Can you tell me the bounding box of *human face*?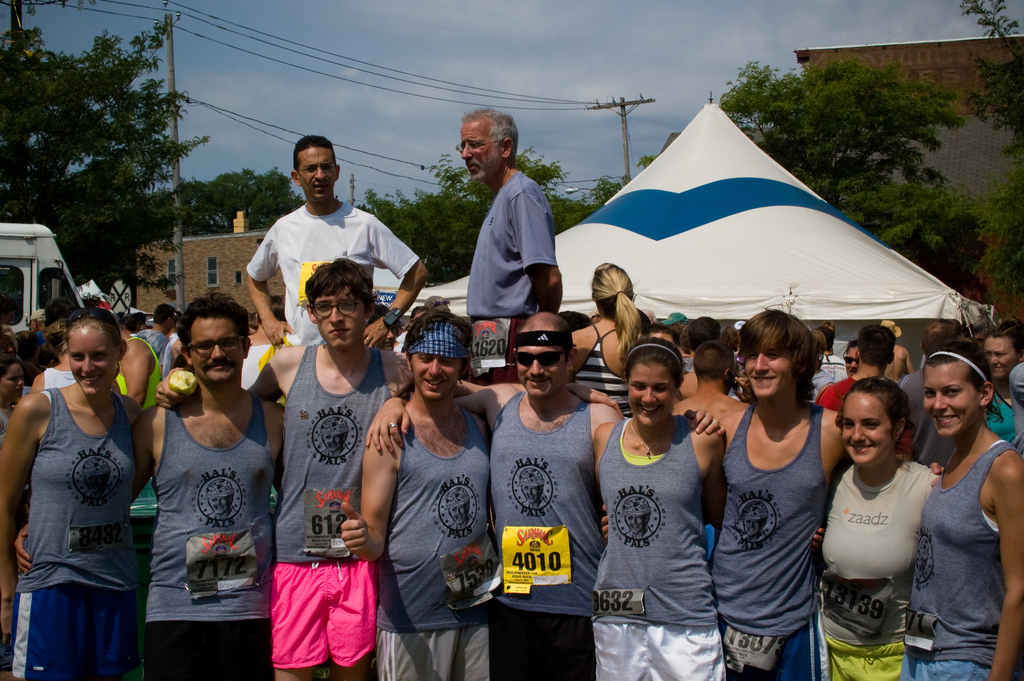
(x1=298, y1=147, x2=339, y2=204).
